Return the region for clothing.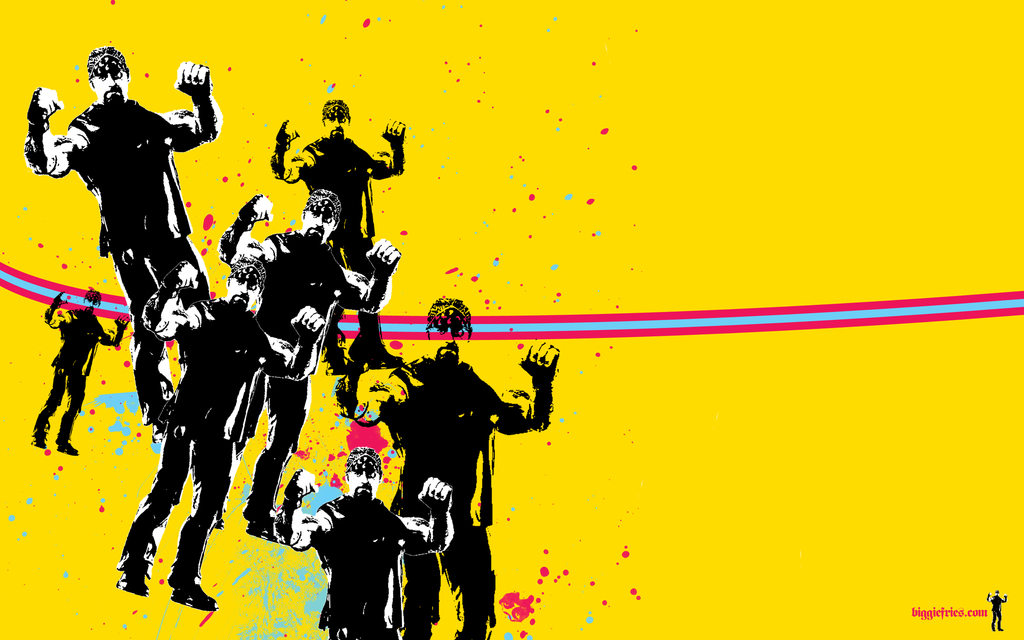
crop(264, 472, 450, 639).
